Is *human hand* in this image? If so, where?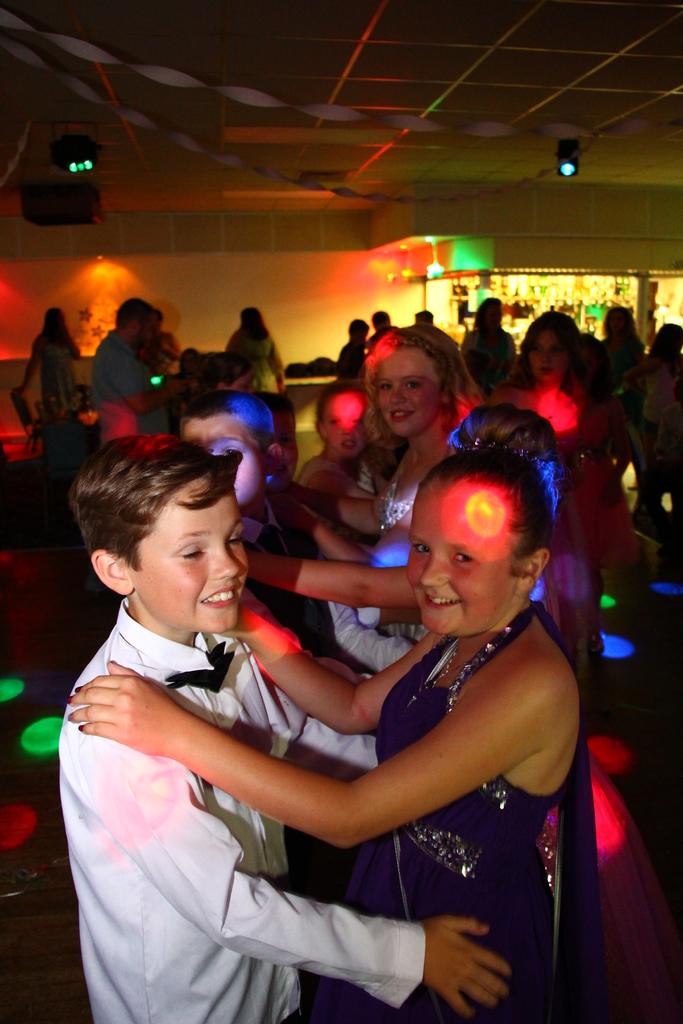
Yes, at detection(422, 904, 513, 1007).
